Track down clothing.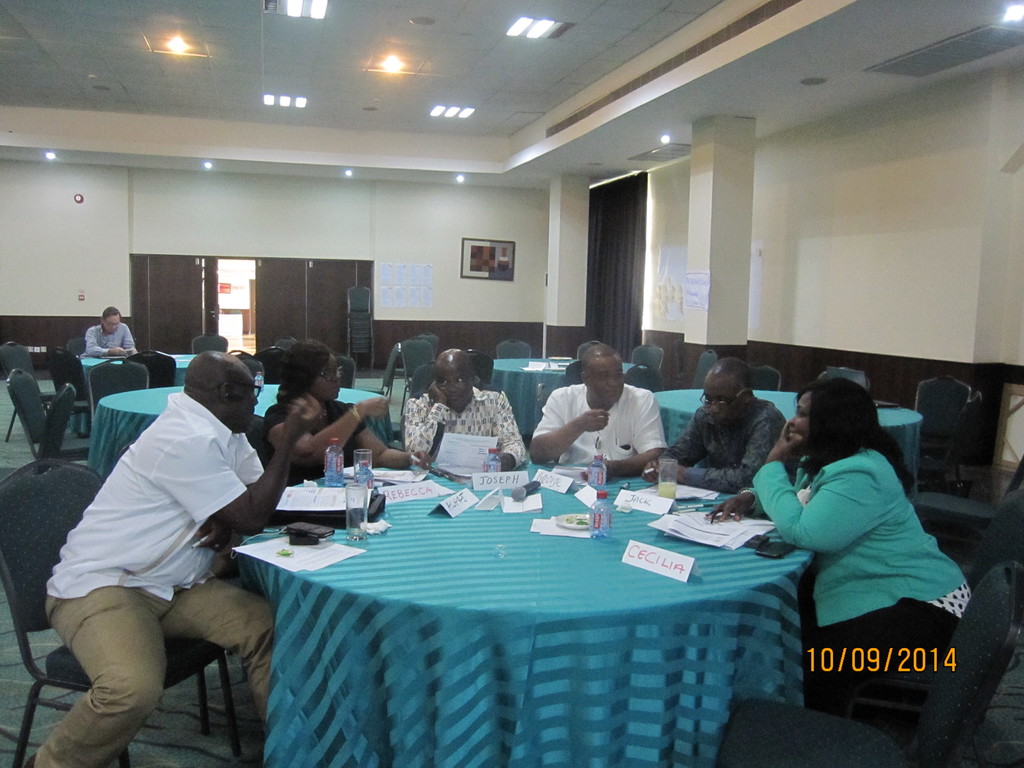
Tracked to l=537, t=376, r=675, b=467.
